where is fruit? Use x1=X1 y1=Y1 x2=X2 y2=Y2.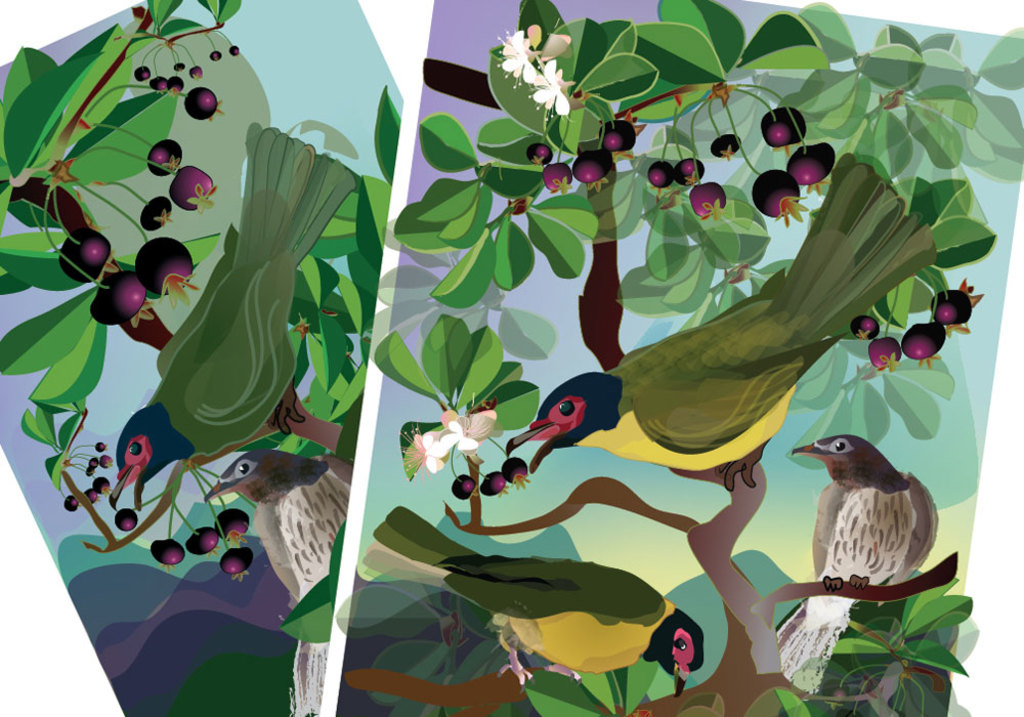
x1=781 y1=151 x2=823 y2=182.
